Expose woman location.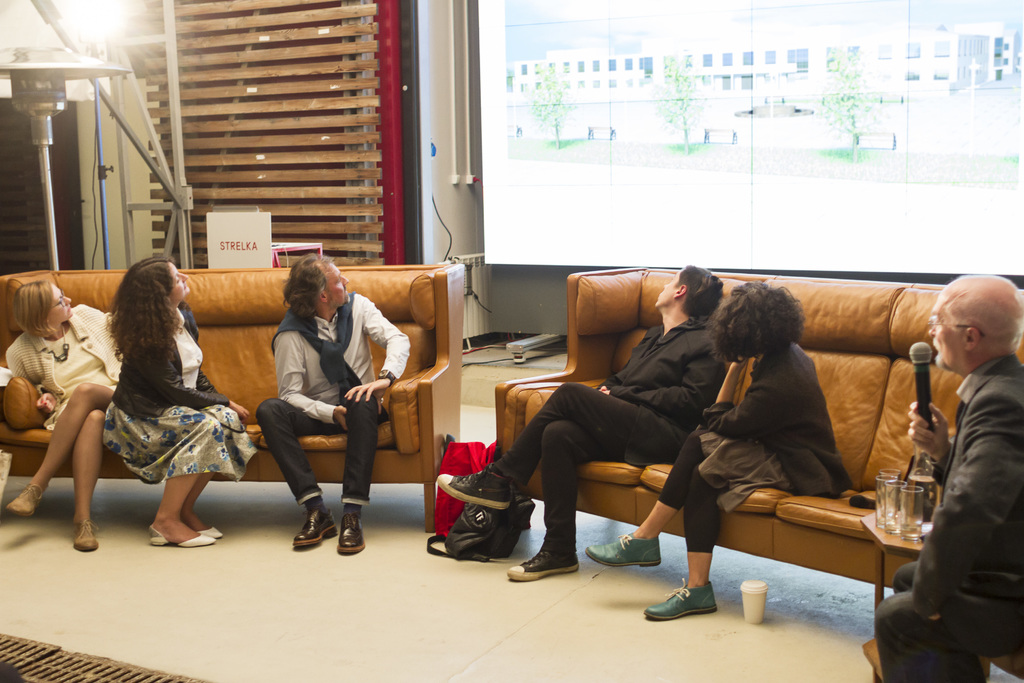
Exposed at [left=586, top=281, right=856, bottom=620].
